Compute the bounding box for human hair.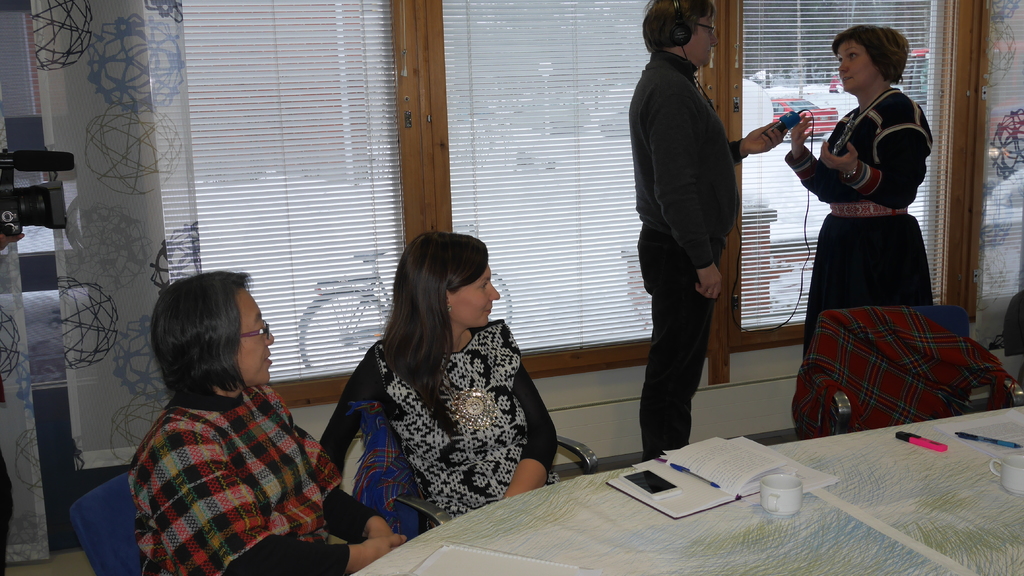
<region>137, 257, 272, 412</region>.
